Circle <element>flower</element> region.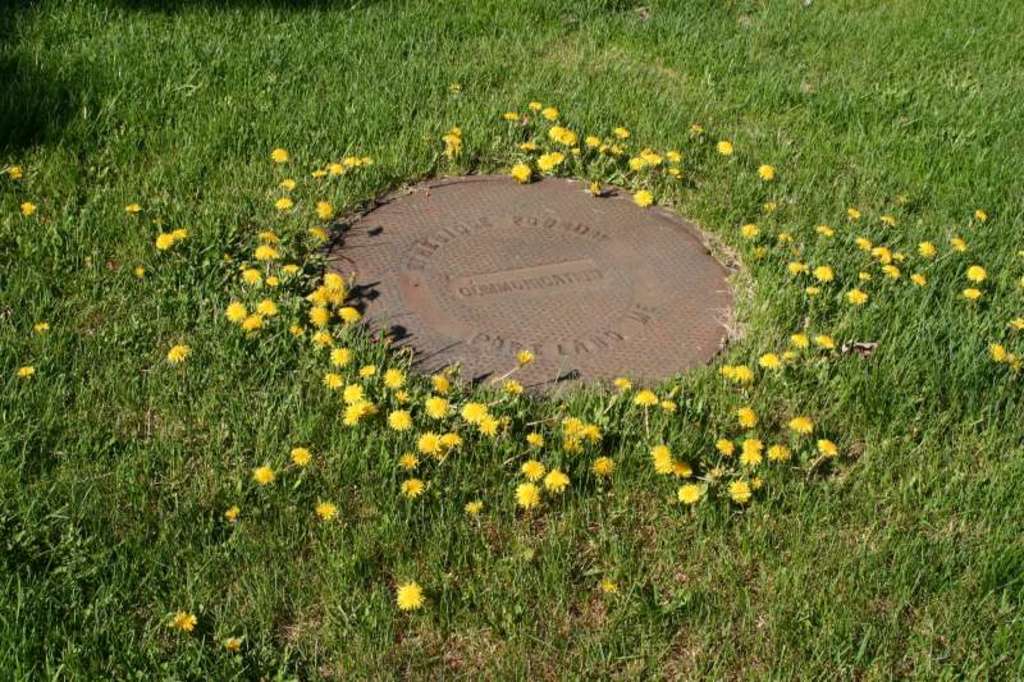
Region: x1=765 y1=202 x2=774 y2=216.
